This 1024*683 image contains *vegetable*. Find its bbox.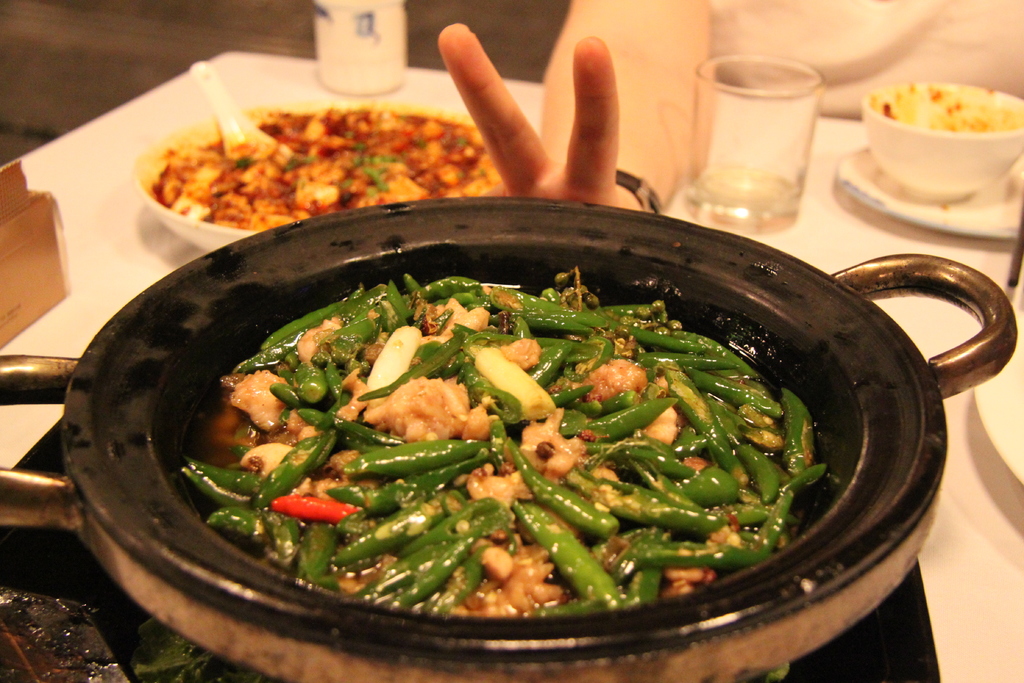
(left=666, top=318, right=680, bottom=327).
